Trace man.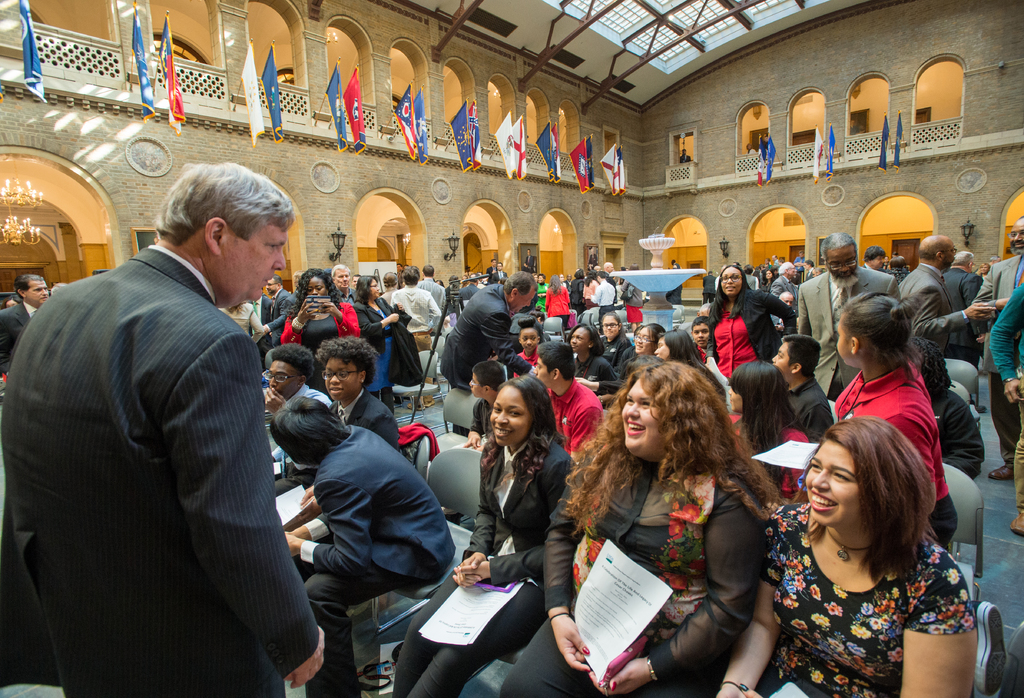
Traced to [left=600, top=261, right=620, bottom=303].
